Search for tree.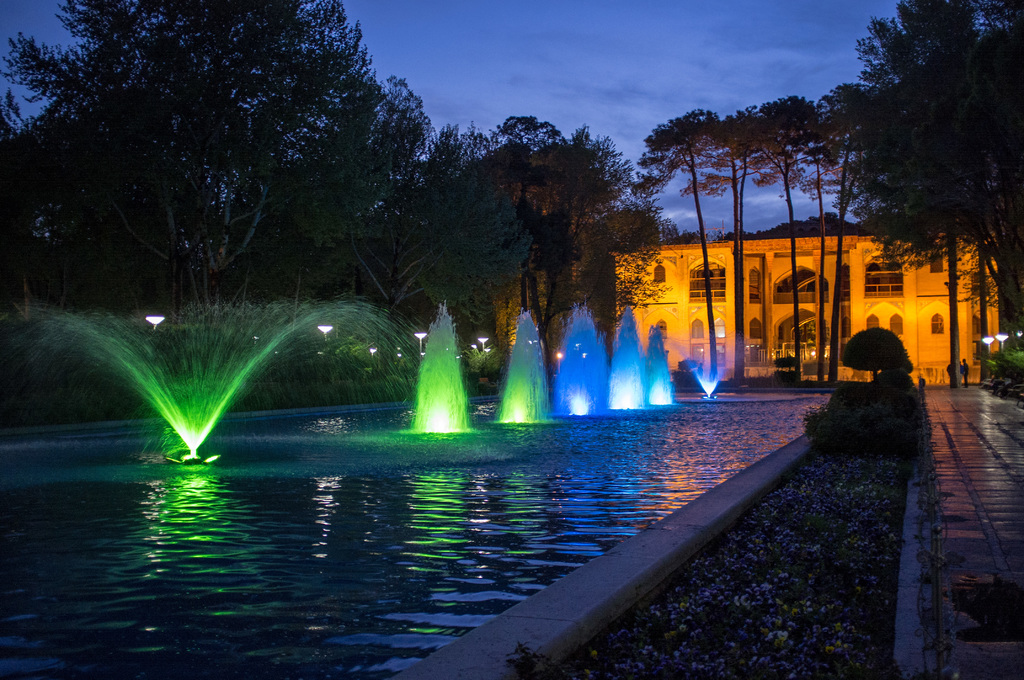
Found at (x1=714, y1=101, x2=788, y2=375).
